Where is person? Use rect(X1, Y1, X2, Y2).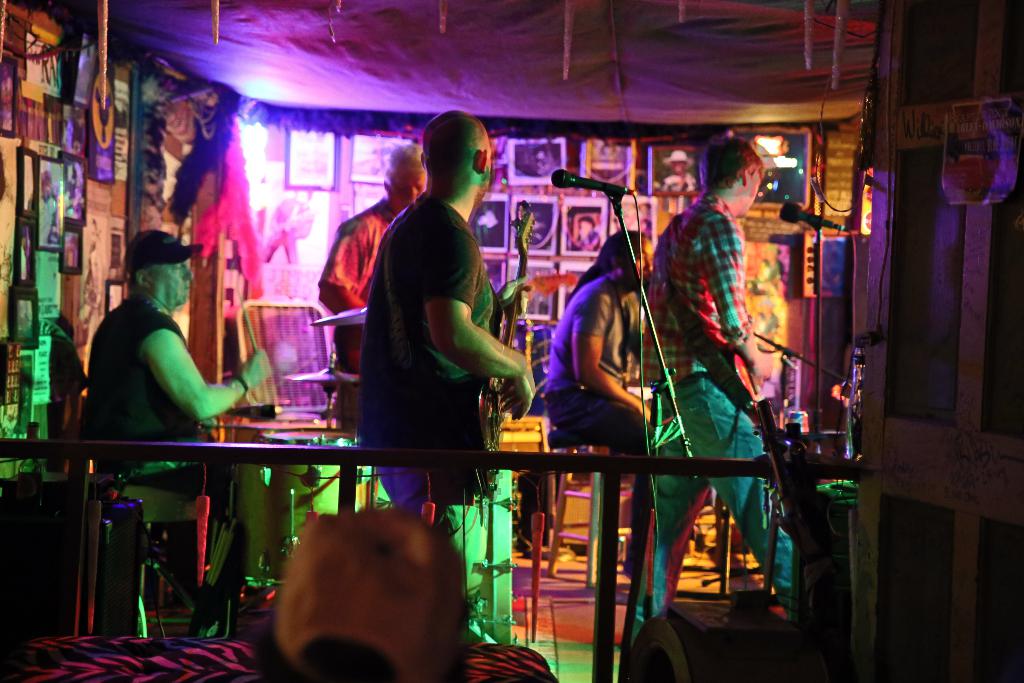
rect(648, 133, 774, 641).
